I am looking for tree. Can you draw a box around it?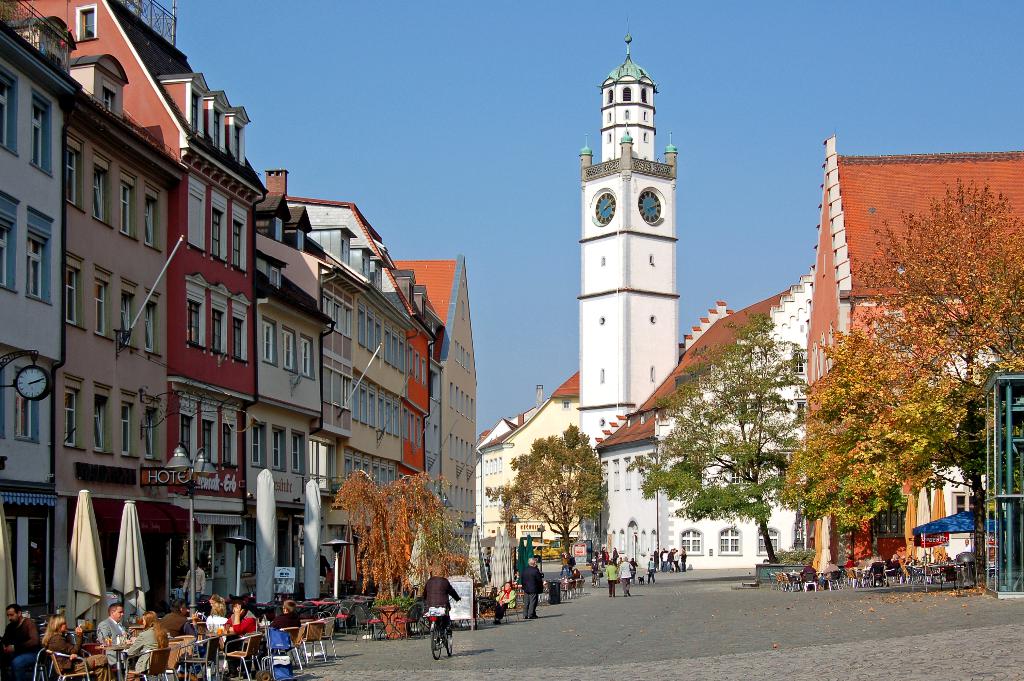
Sure, the bounding box is <box>810,121,1009,569</box>.
